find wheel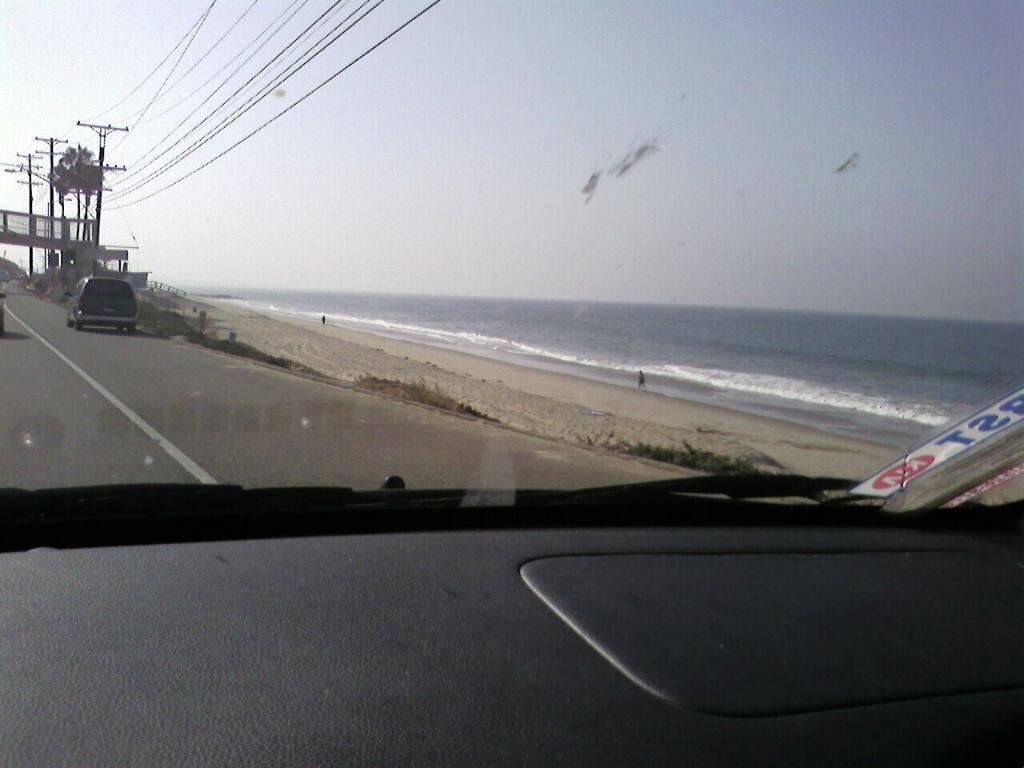
locate(130, 326, 136, 334)
